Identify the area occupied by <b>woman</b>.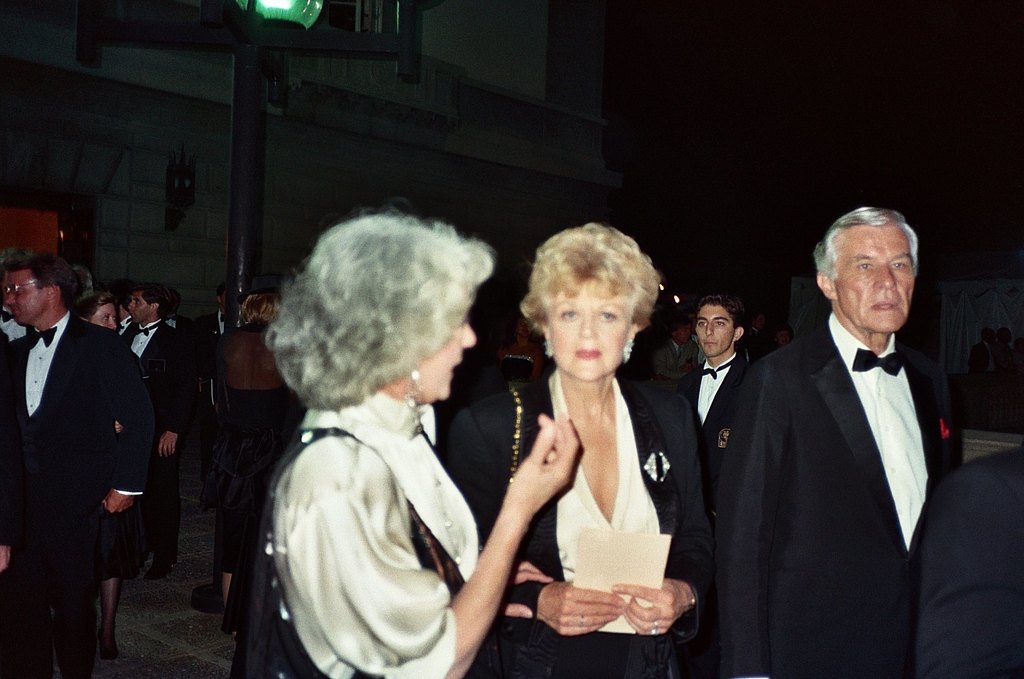
Area: detection(211, 292, 306, 613).
